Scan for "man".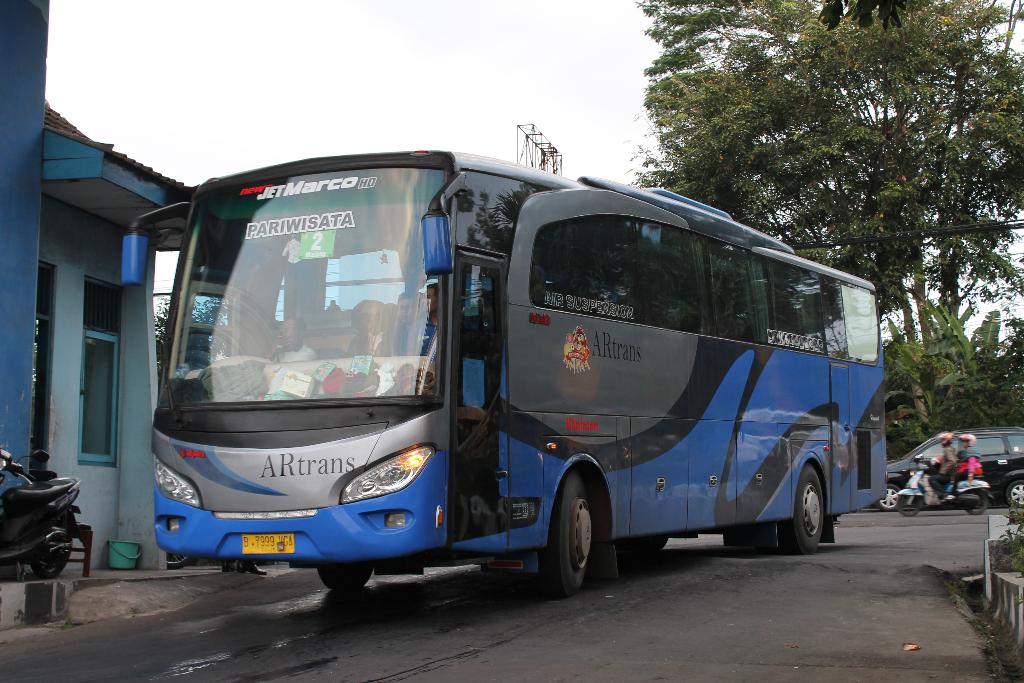
Scan result: [left=410, top=287, right=439, bottom=356].
